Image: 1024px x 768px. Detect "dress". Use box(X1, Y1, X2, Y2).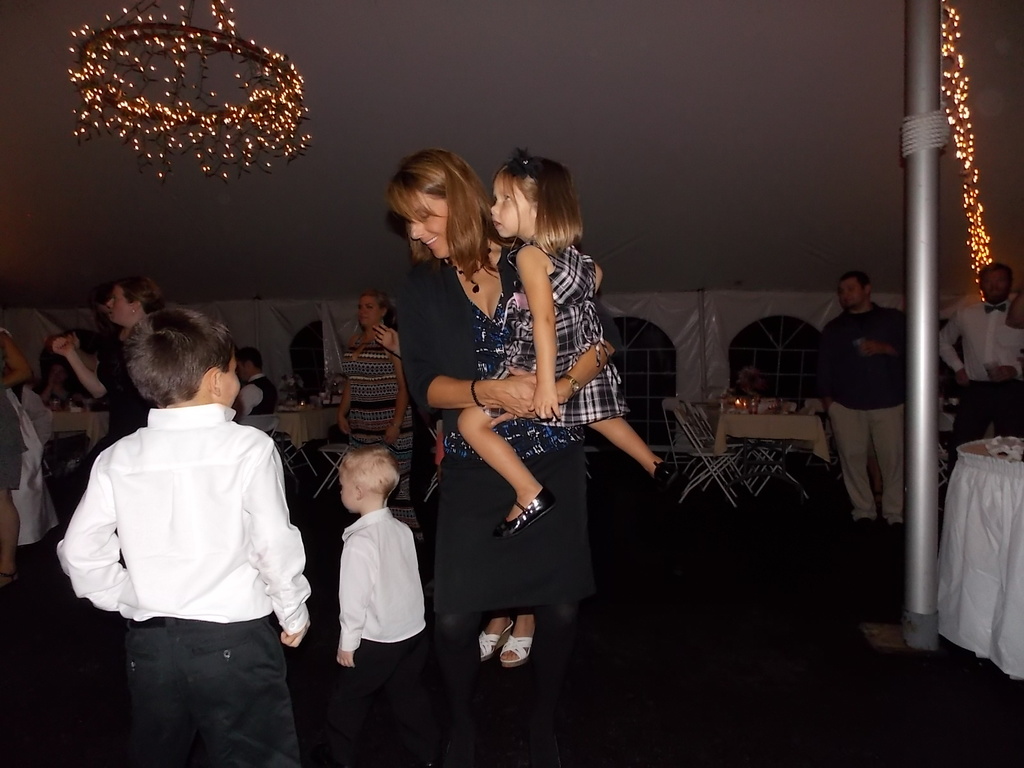
box(484, 239, 630, 427).
